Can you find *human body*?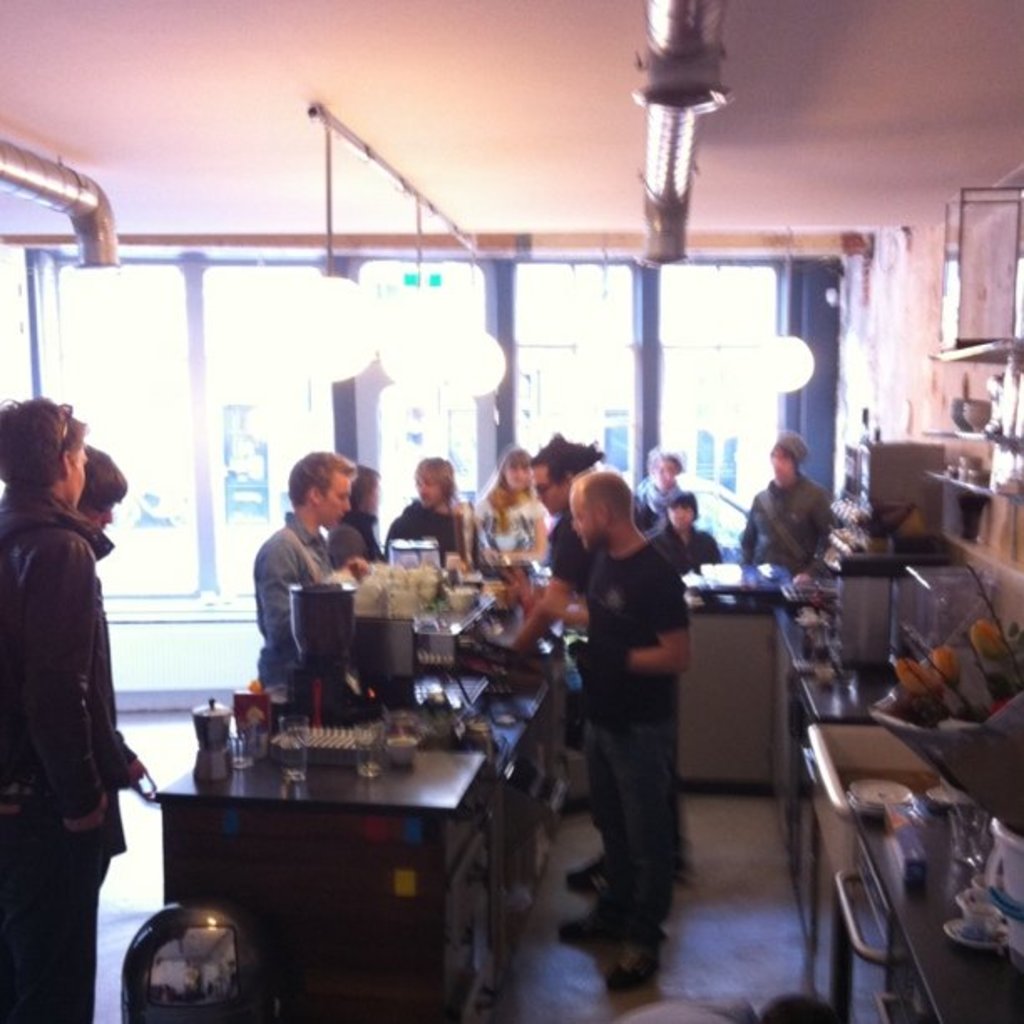
Yes, bounding box: {"x1": 383, "y1": 457, "x2": 465, "y2": 566}.
